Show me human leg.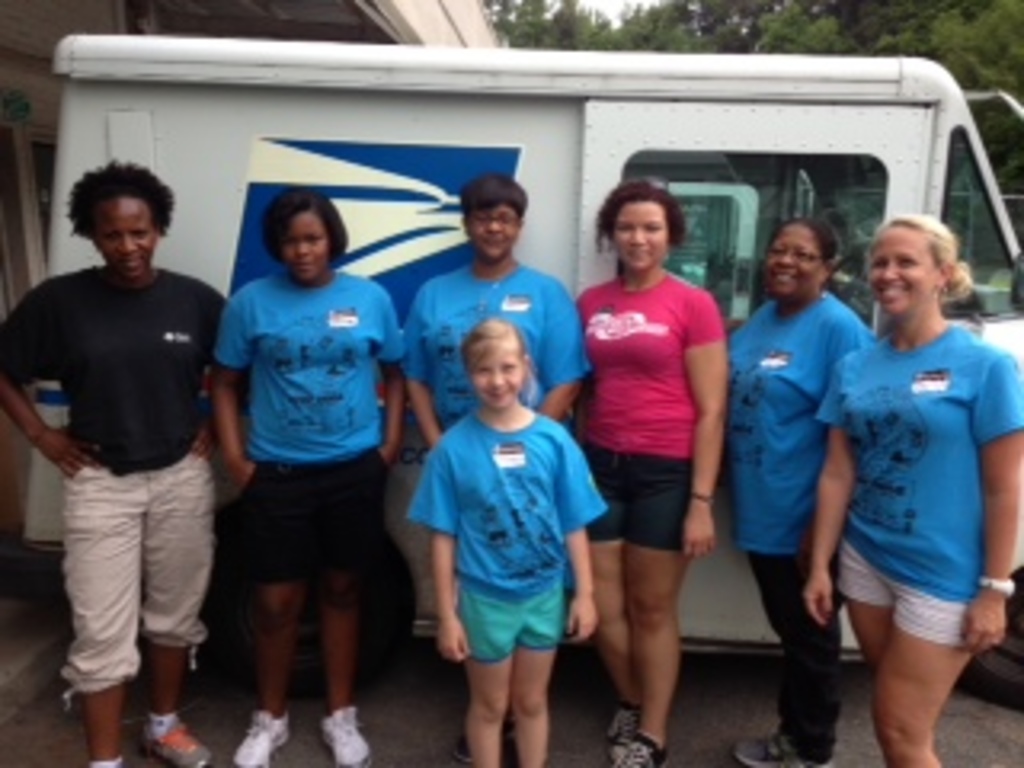
human leg is here: BBox(461, 589, 512, 765).
